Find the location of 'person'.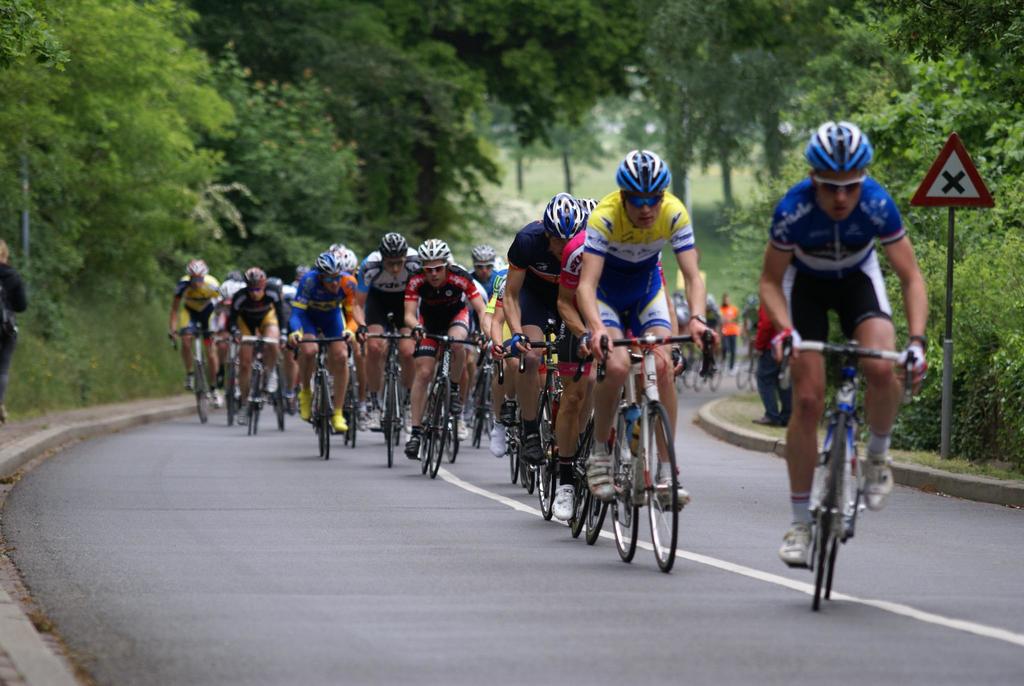
Location: [0, 238, 31, 425].
